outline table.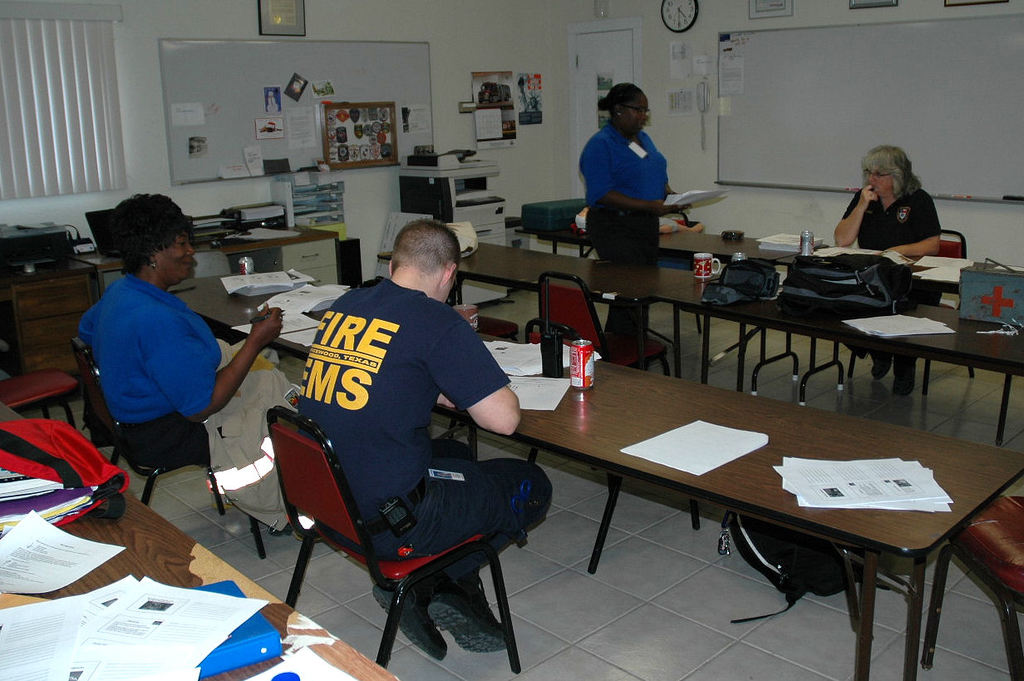
Outline: BBox(648, 275, 1023, 387).
